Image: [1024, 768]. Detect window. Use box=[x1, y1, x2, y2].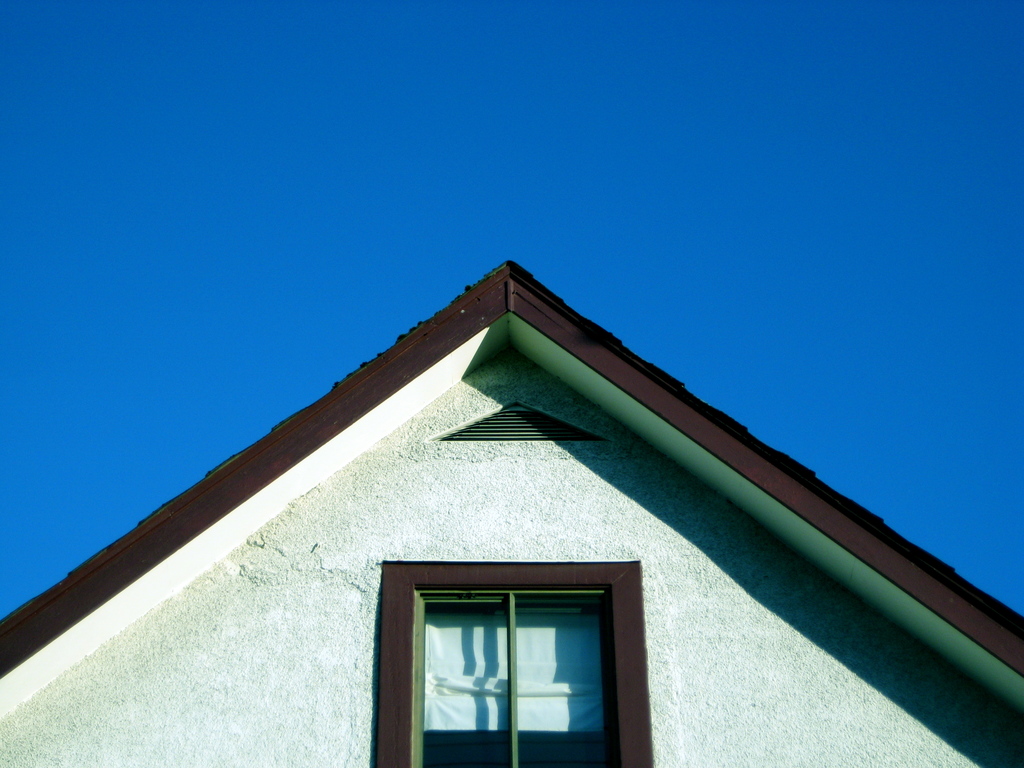
box=[413, 587, 624, 767].
